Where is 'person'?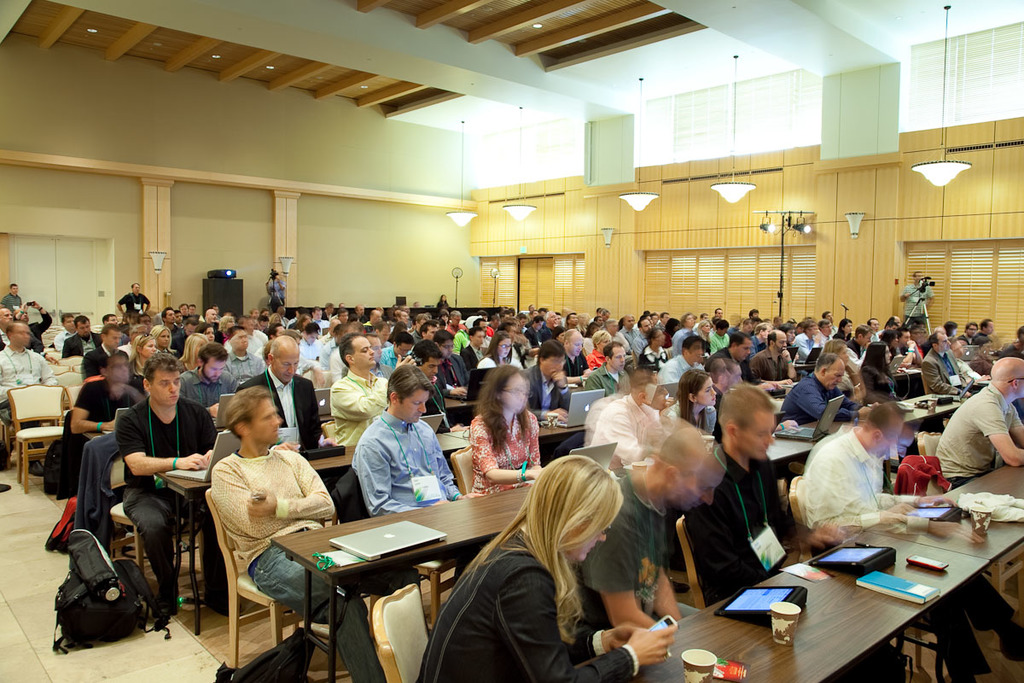
rect(753, 328, 808, 401).
